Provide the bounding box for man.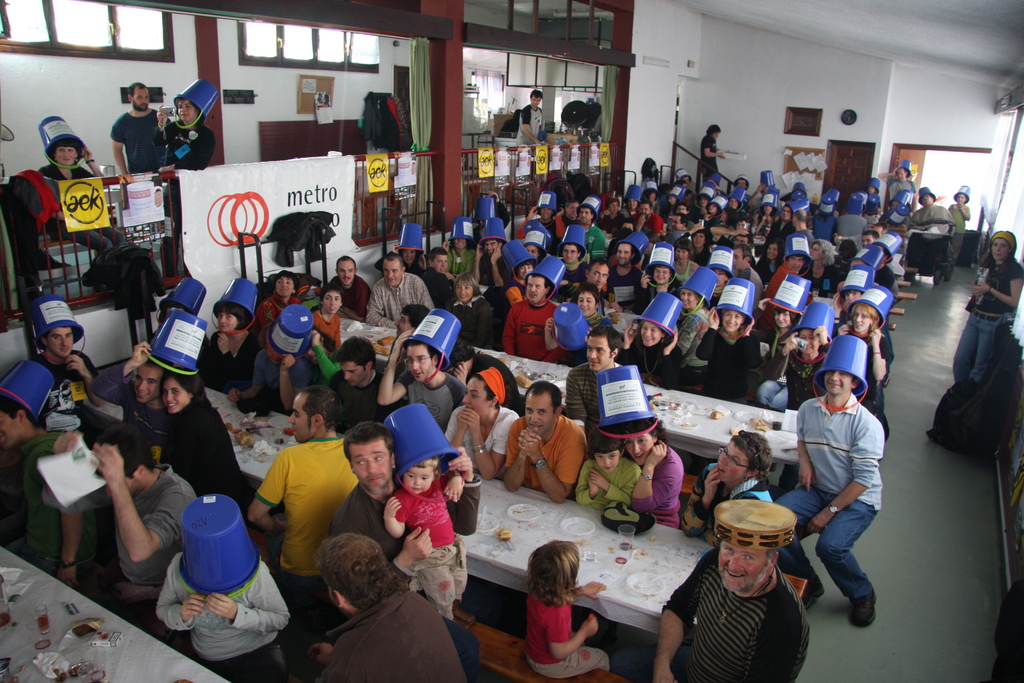
{"left": 515, "top": 209, "right": 566, "bottom": 245}.
